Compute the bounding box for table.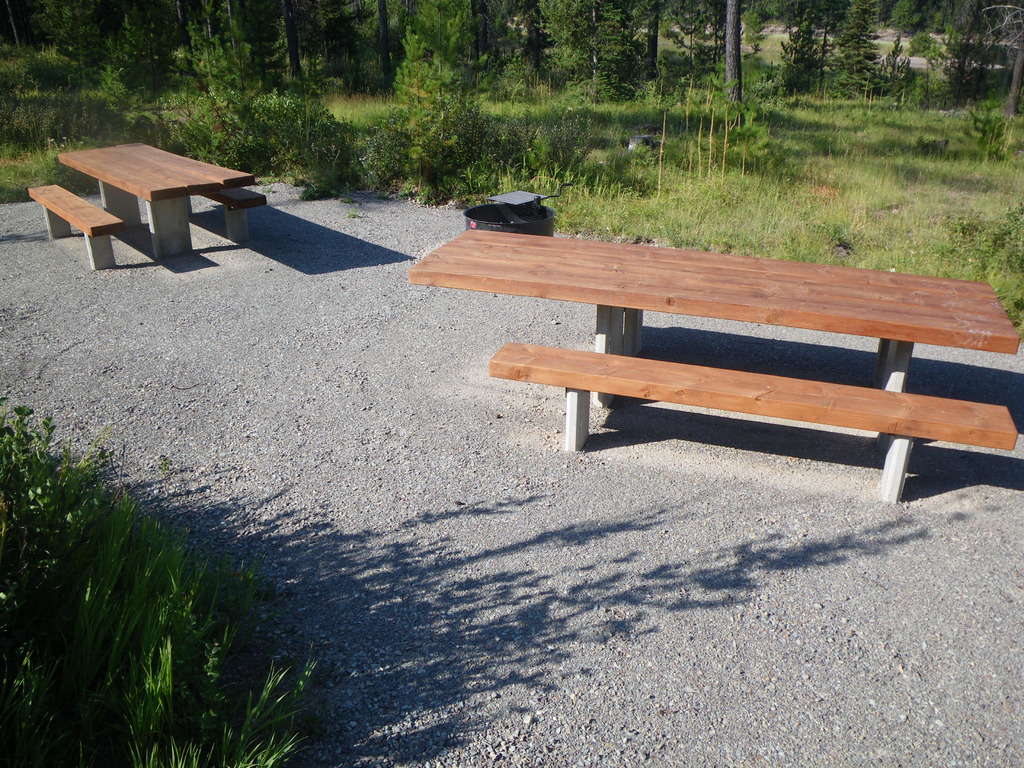
box(408, 229, 1016, 408).
